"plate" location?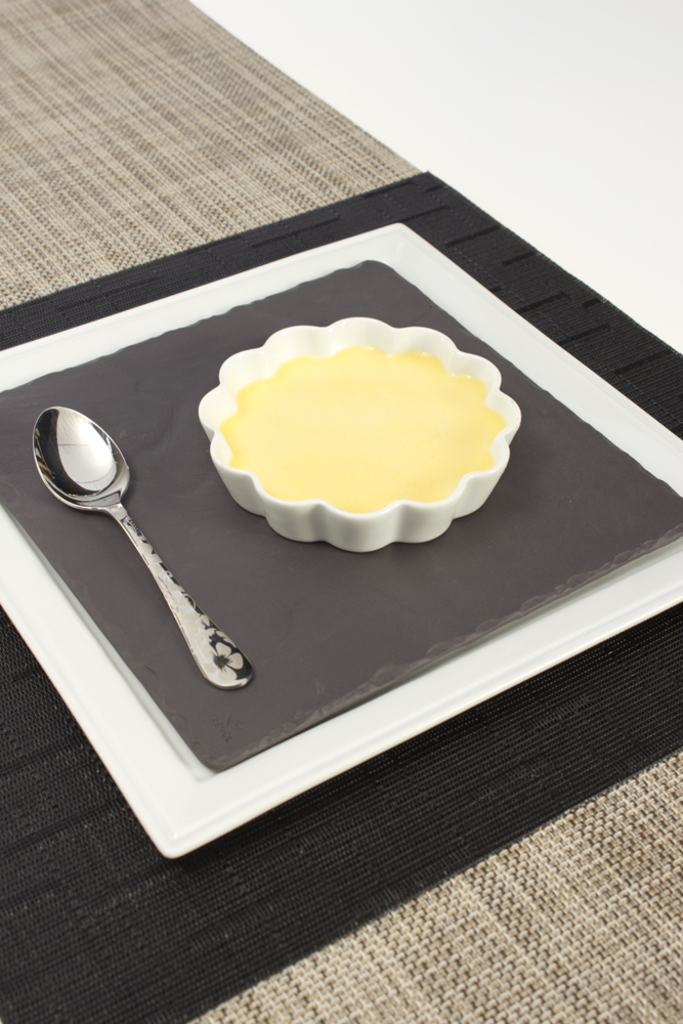
(0, 260, 682, 771)
